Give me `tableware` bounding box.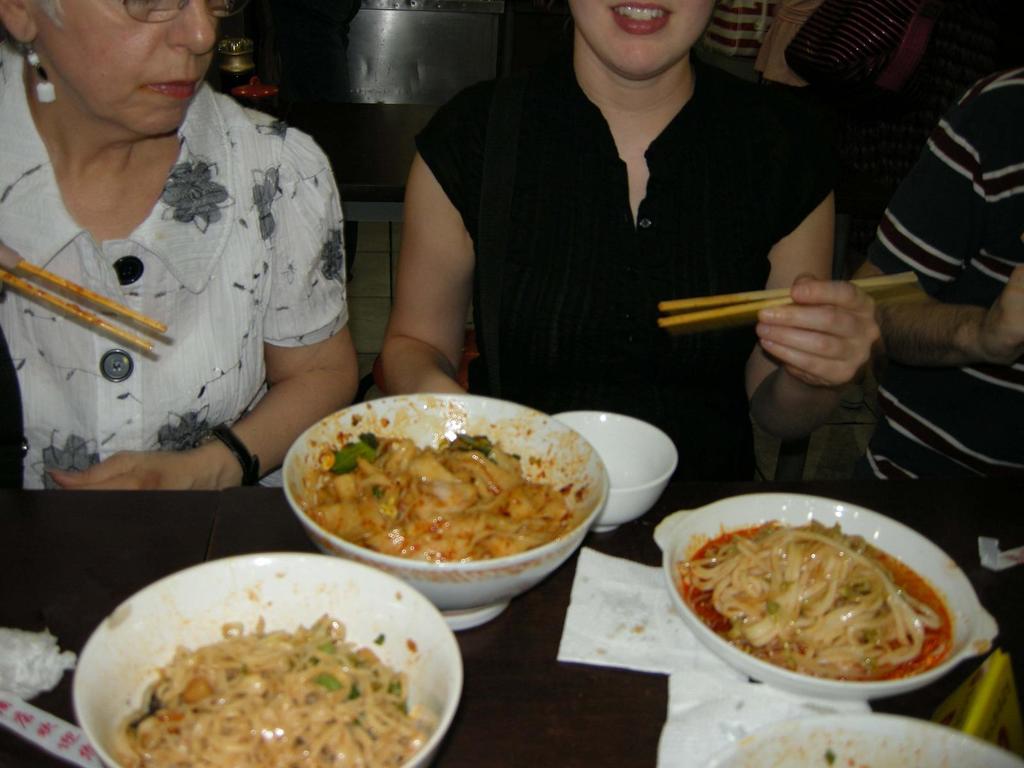
bbox=(705, 712, 1023, 767).
